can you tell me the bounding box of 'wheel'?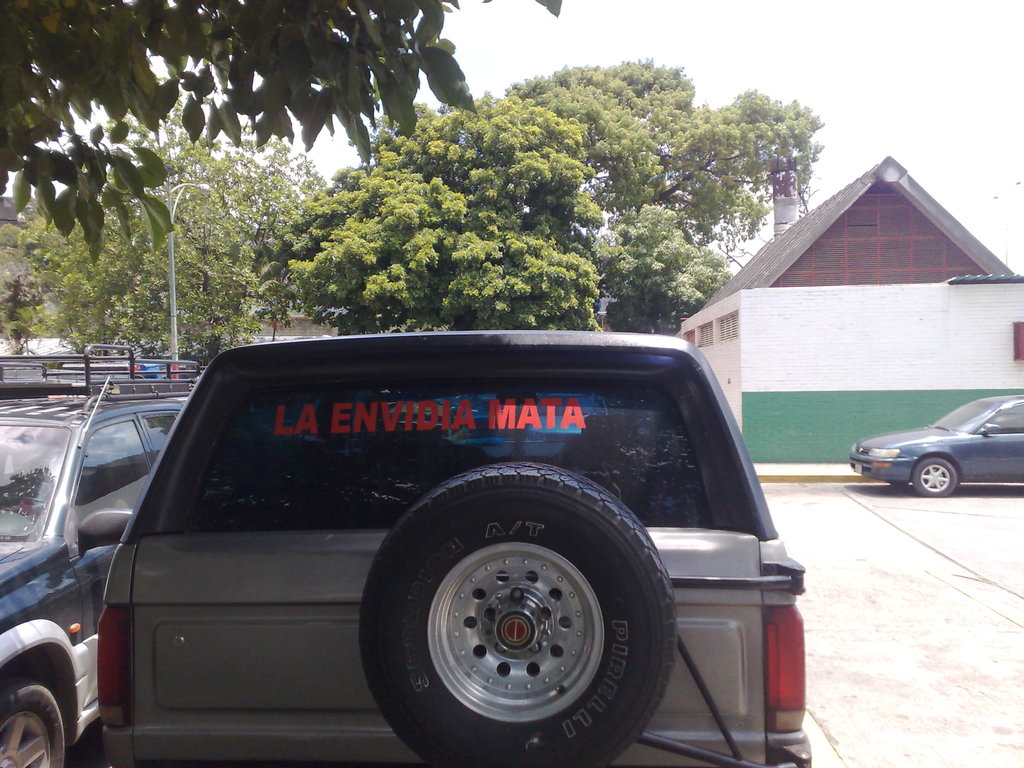
box(911, 458, 961, 500).
